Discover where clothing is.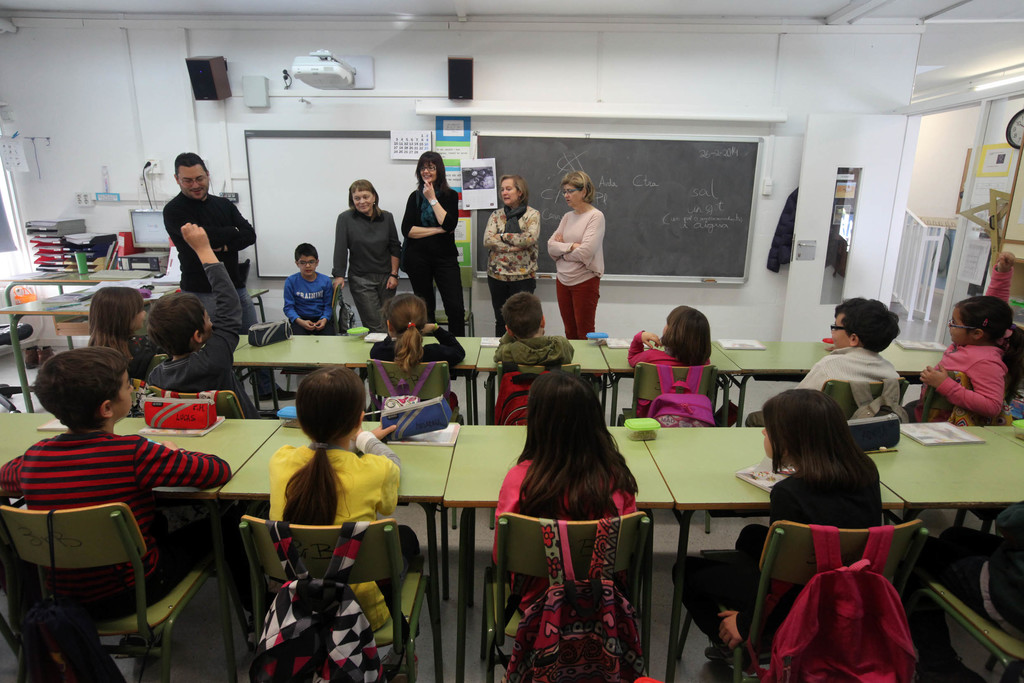
Discovered at pyautogui.locateOnScreen(495, 444, 652, 664).
